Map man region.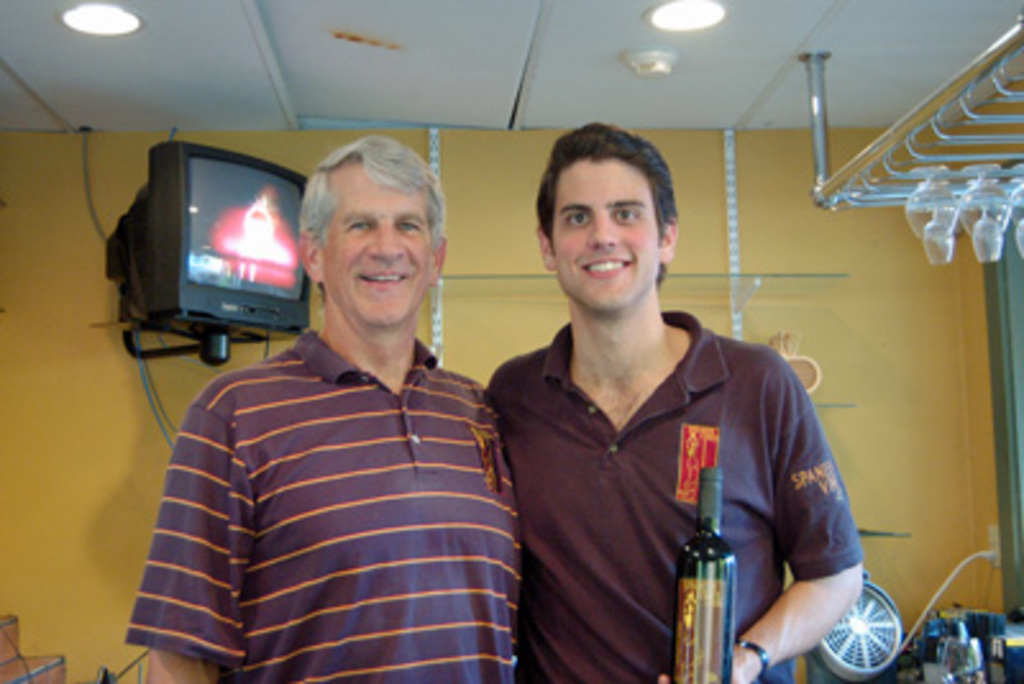
Mapped to [481,126,865,681].
